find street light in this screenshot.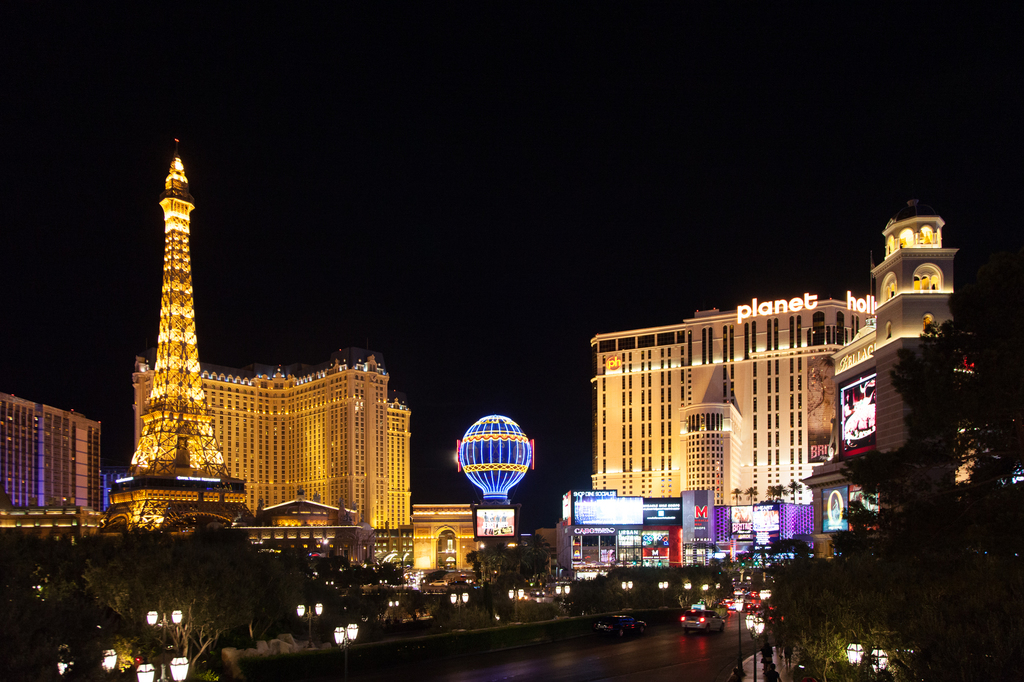
The bounding box for street light is locate(617, 576, 638, 603).
